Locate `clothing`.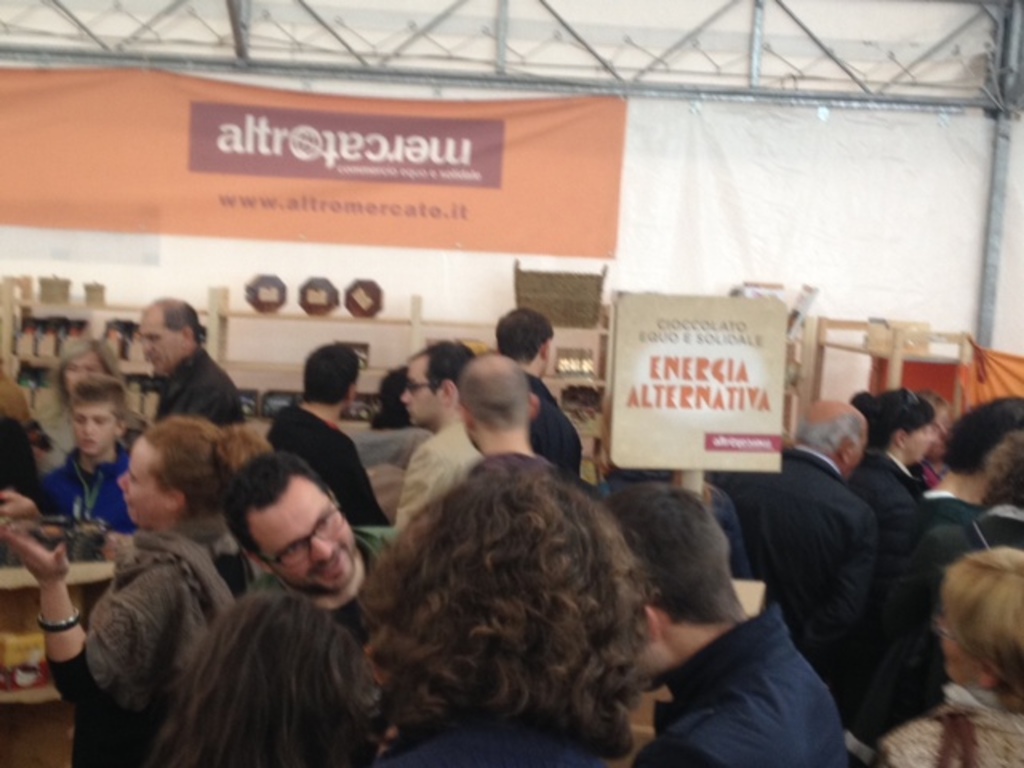
Bounding box: Rect(842, 450, 933, 704).
